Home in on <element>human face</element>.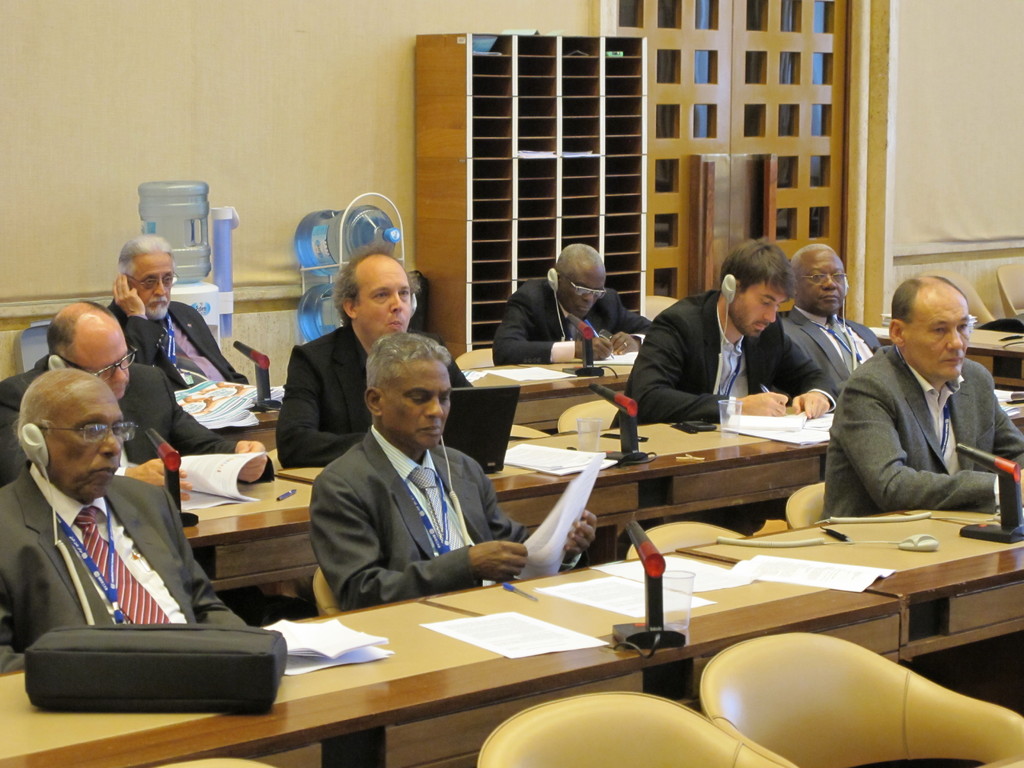
Homed in at 380:360:449:451.
